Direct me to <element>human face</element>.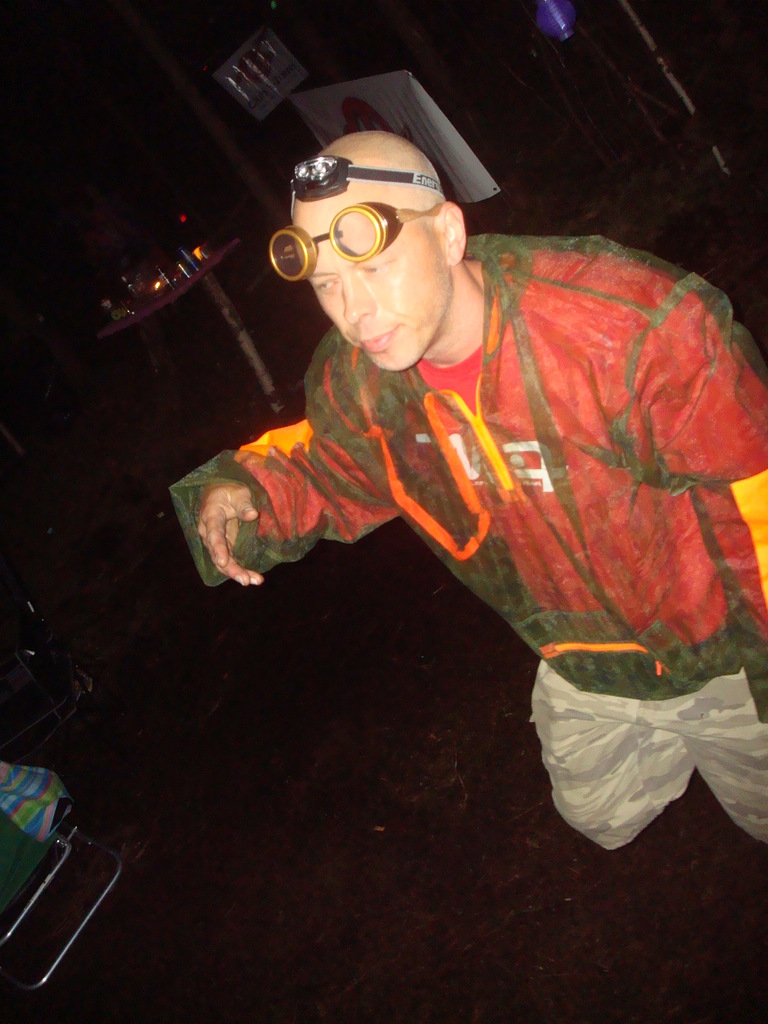
Direction: x1=307, y1=214, x2=447, y2=372.
